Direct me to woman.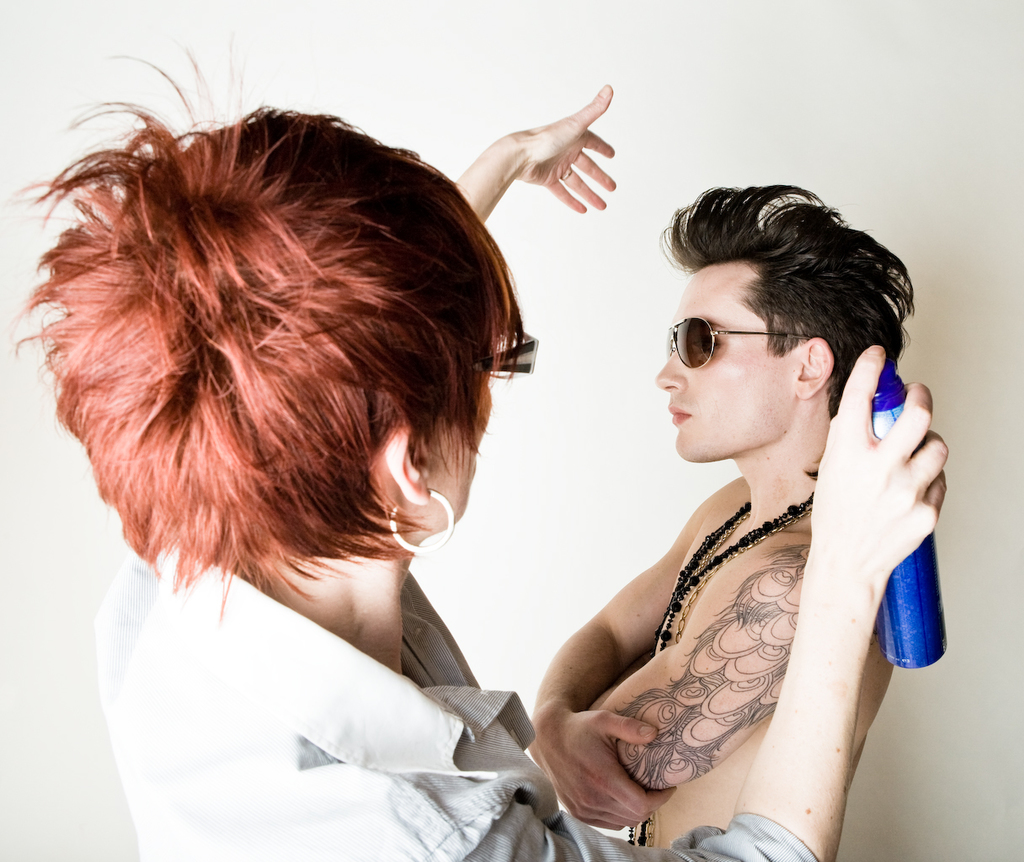
Direction: <box>611,169,968,828</box>.
